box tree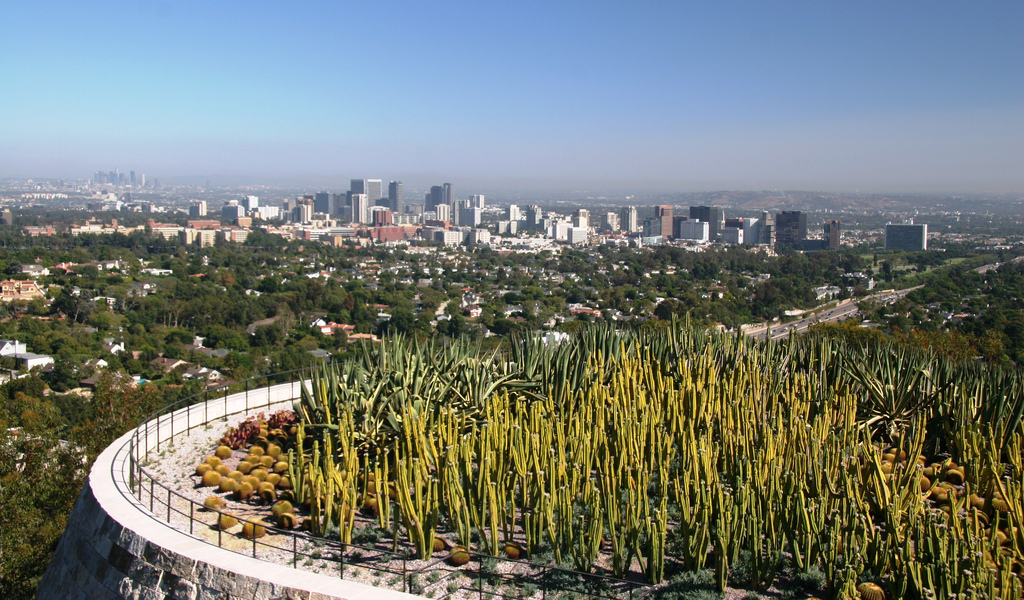
BBox(204, 323, 248, 350)
